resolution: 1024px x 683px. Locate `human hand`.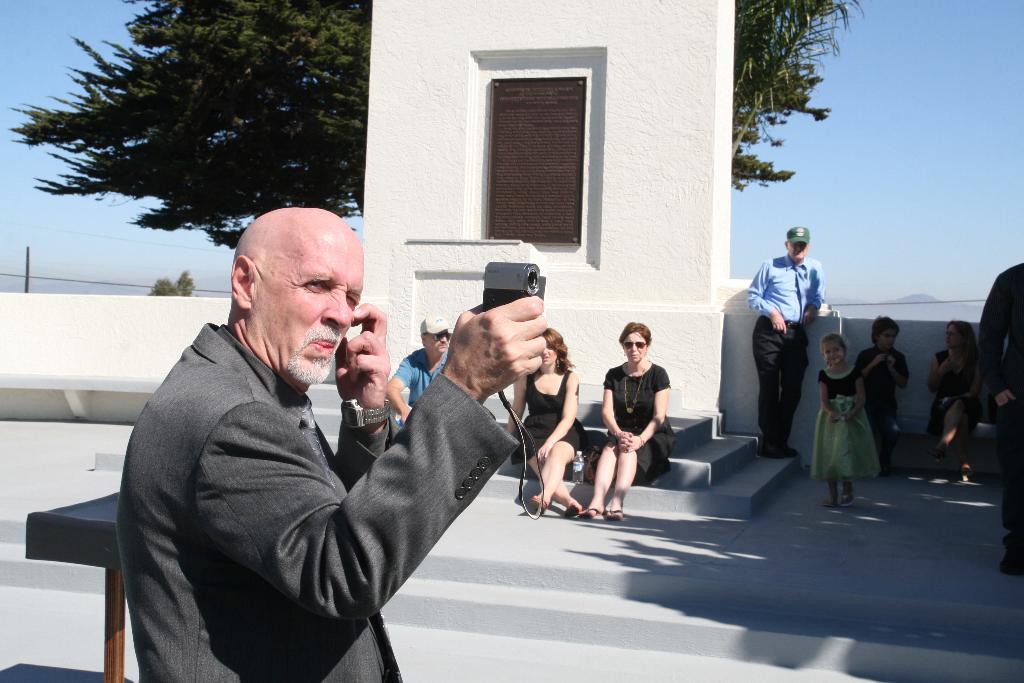
region(399, 405, 409, 425).
